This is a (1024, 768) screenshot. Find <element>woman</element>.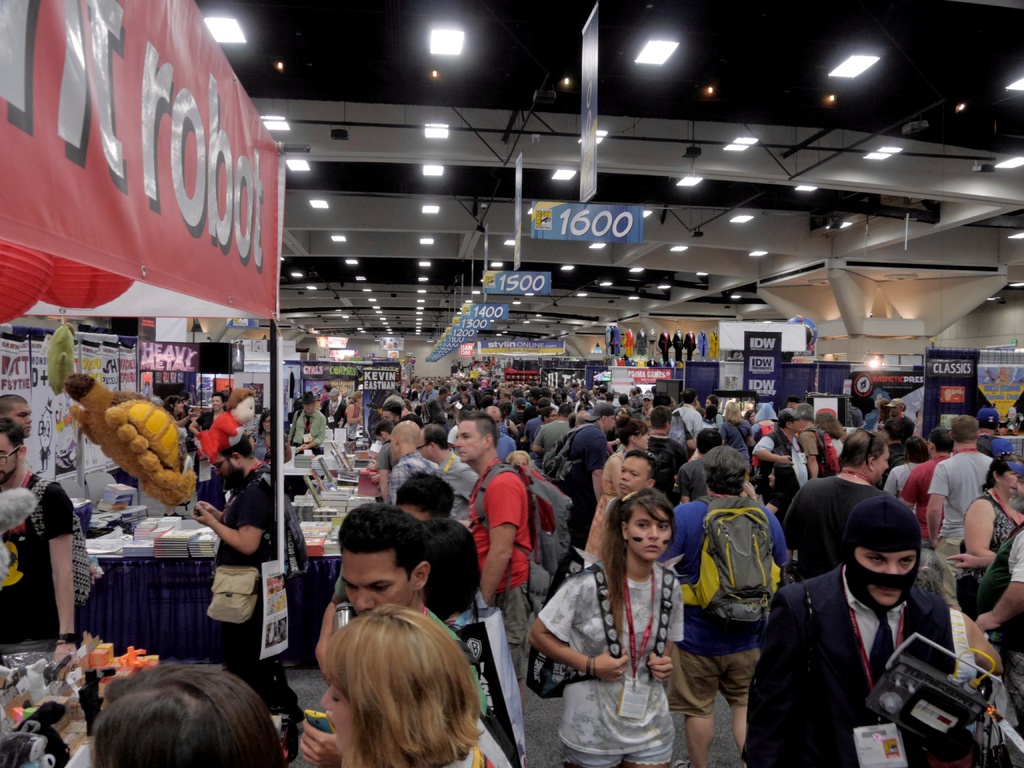
Bounding box: Rect(551, 479, 692, 760).
